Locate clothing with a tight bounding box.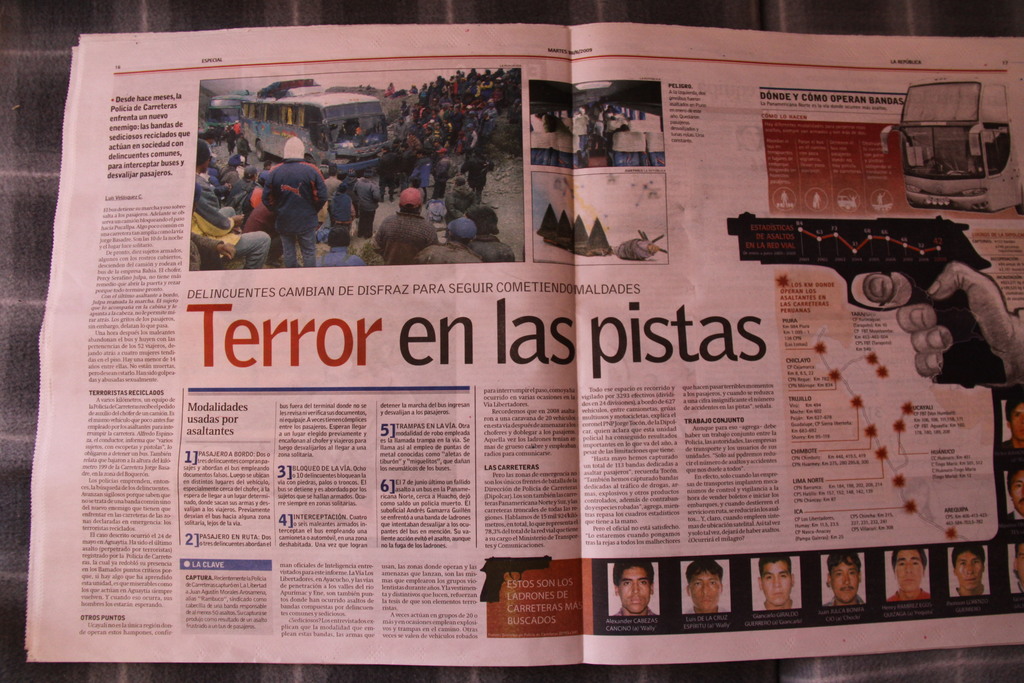
<box>684,604,729,613</box>.
